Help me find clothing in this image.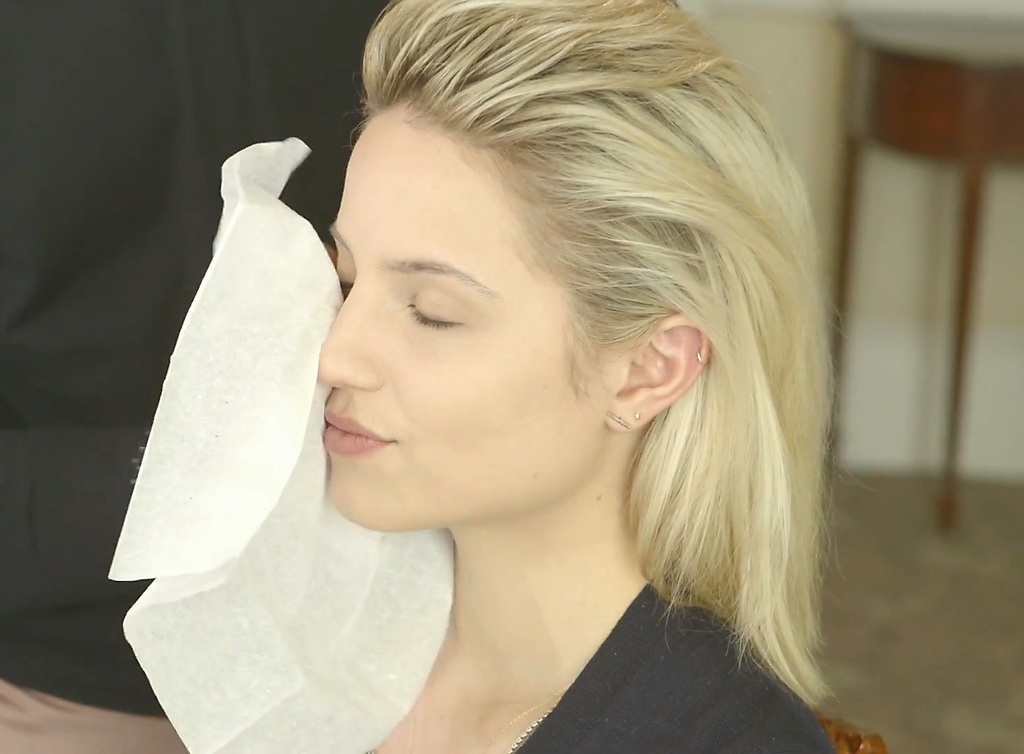
Found it: crop(0, 0, 393, 753).
